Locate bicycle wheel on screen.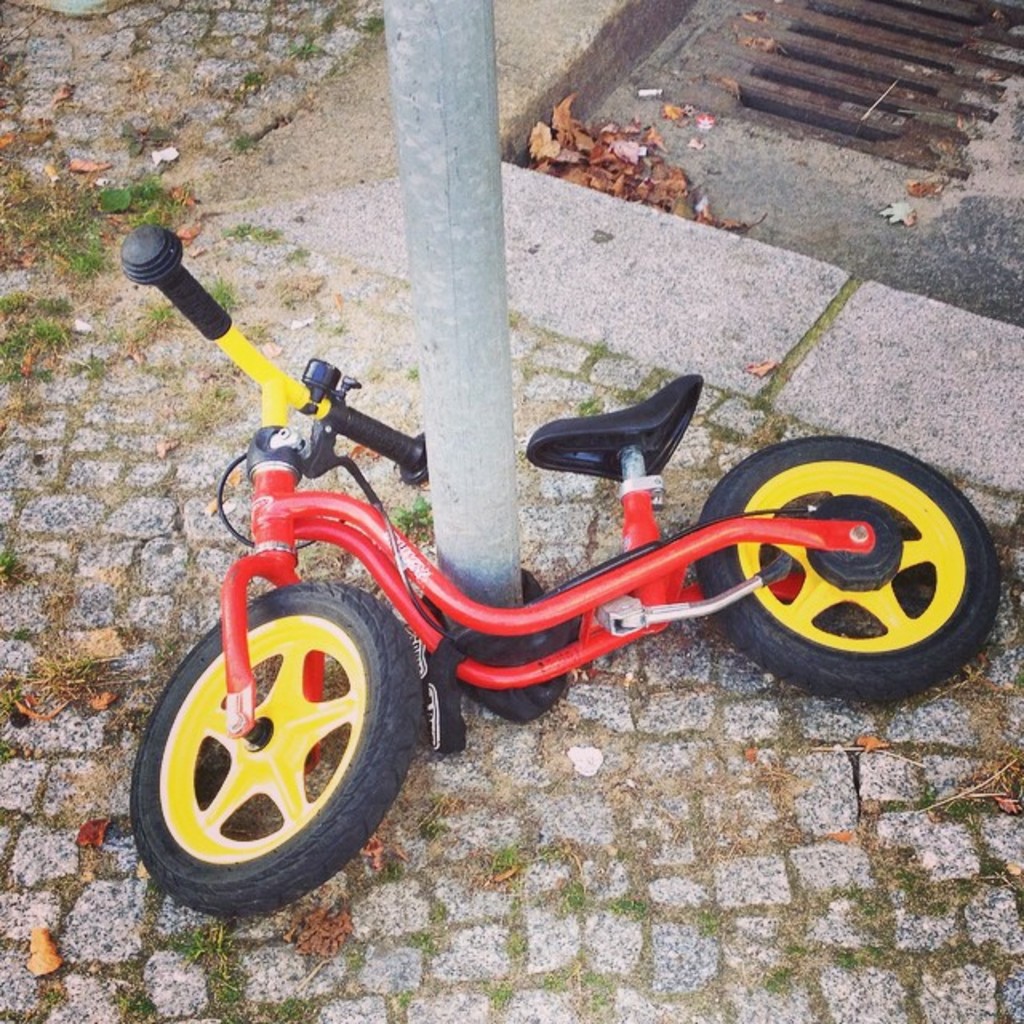
On screen at (left=125, top=573, right=422, bottom=920).
